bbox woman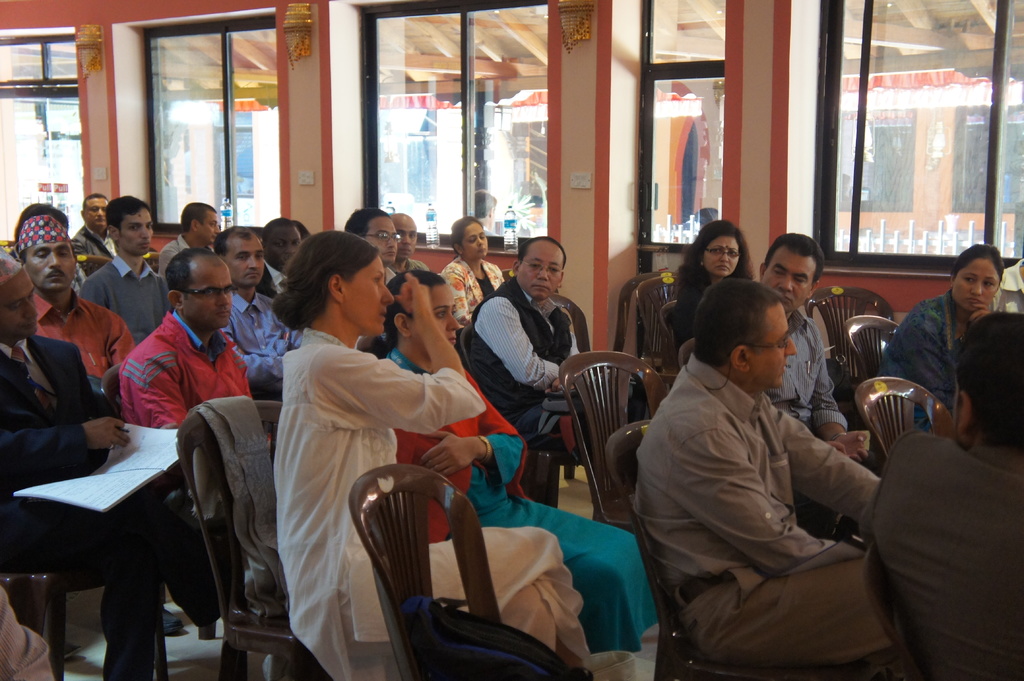
select_region(671, 223, 763, 362)
